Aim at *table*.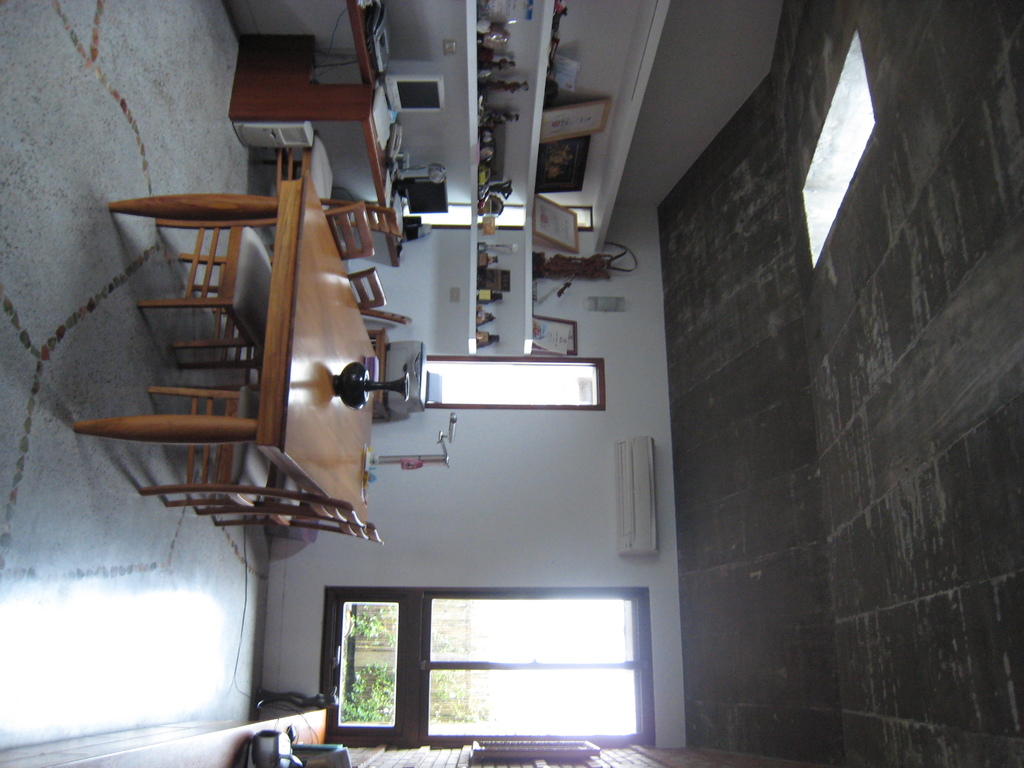
Aimed at x1=228, y1=0, x2=405, y2=266.
